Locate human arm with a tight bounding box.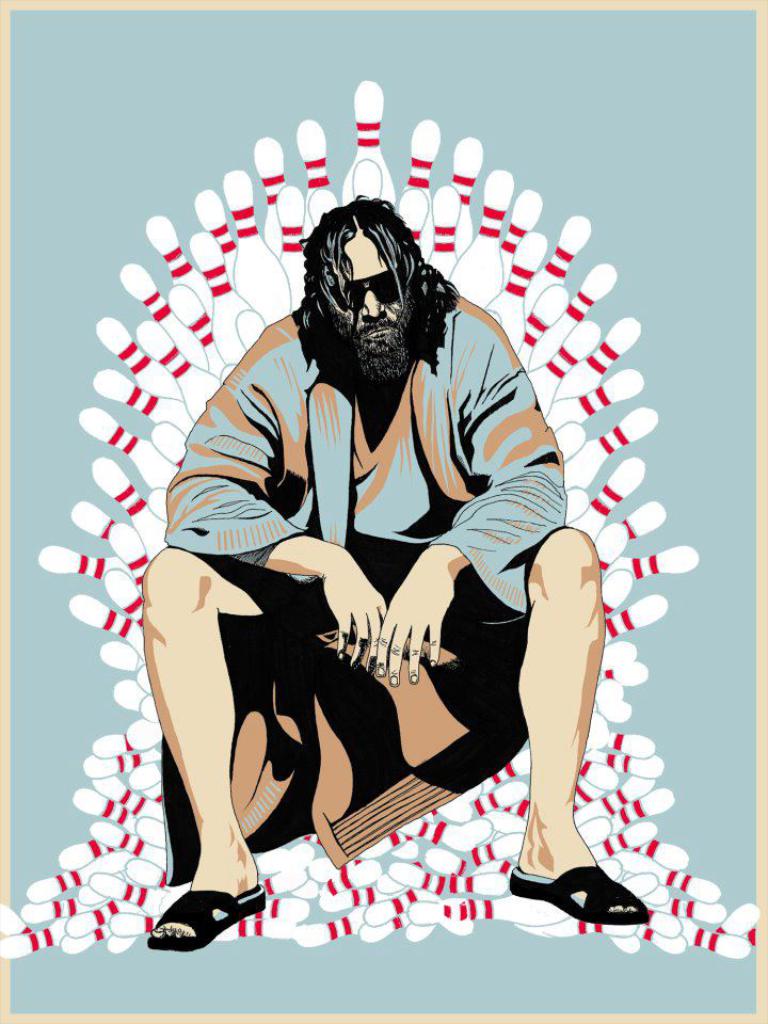
(x1=161, y1=311, x2=391, y2=672).
